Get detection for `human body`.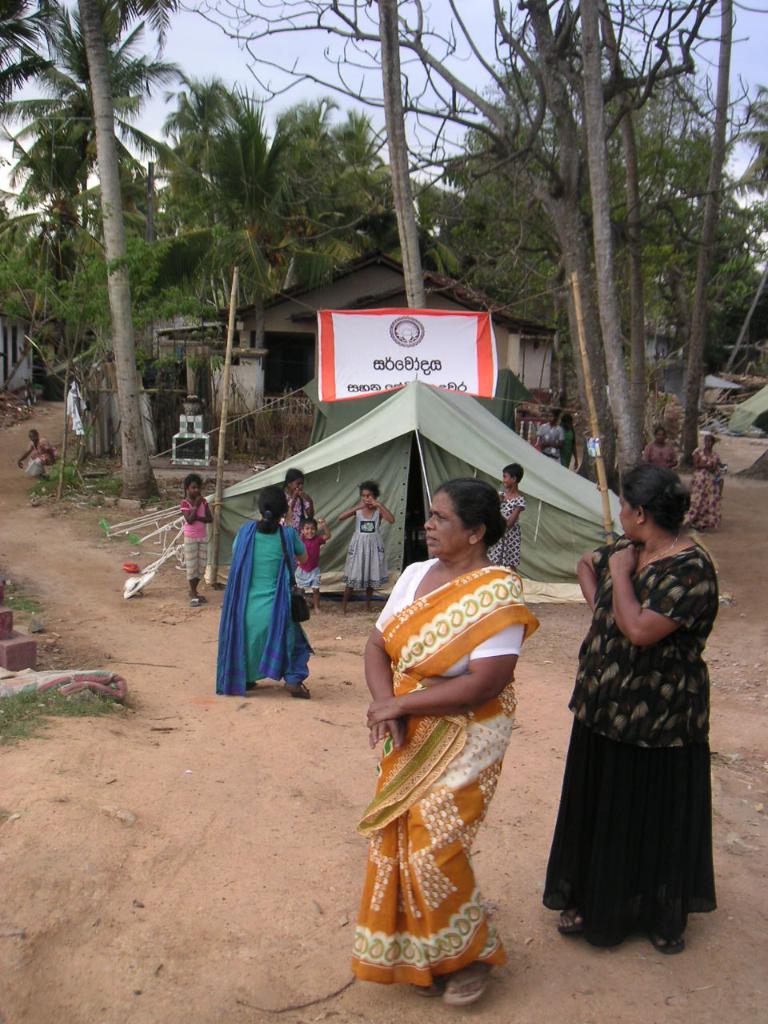
Detection: {"x1": 364, "y1": 500, "x2": 551, "y2": 995}.
